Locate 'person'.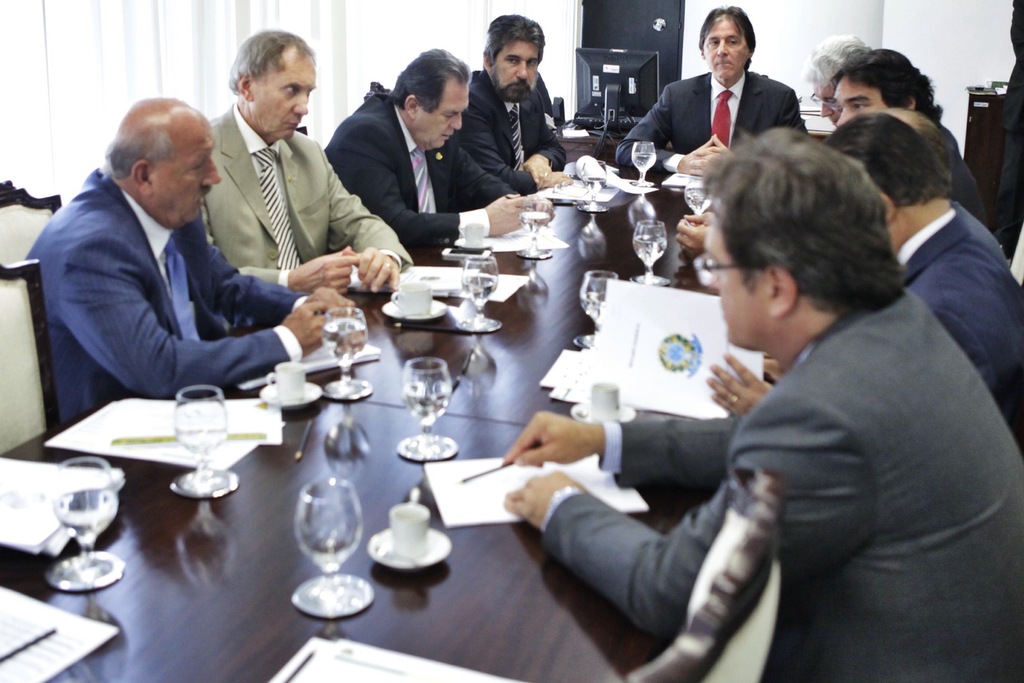
Bounding box: (500, 124, 1023, 682).
